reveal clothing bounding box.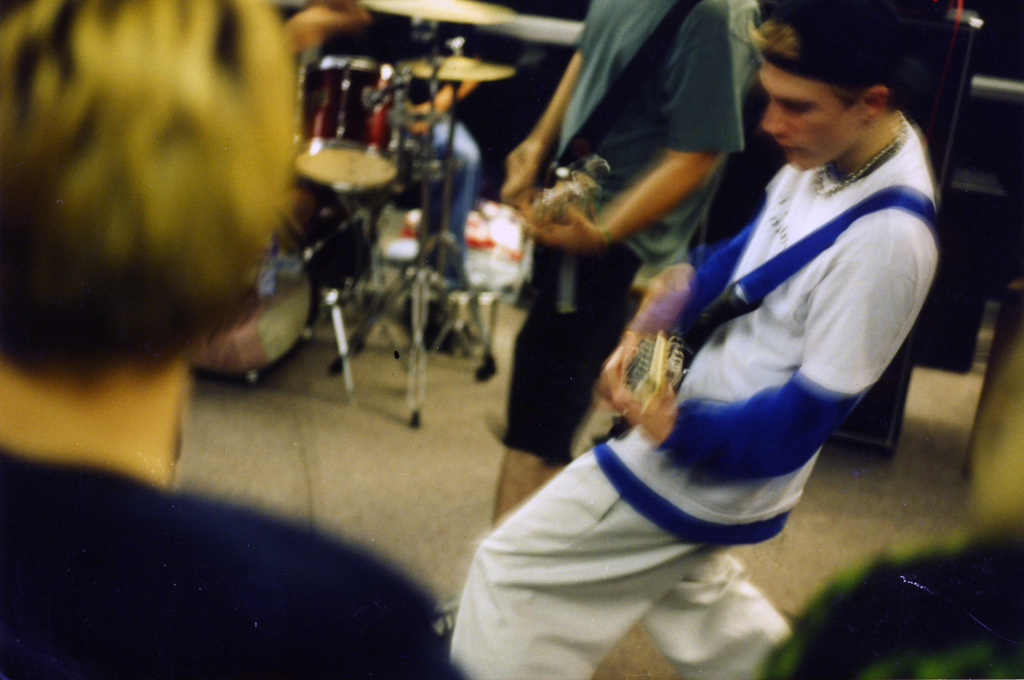
Revealed: 499/0/767/465.
